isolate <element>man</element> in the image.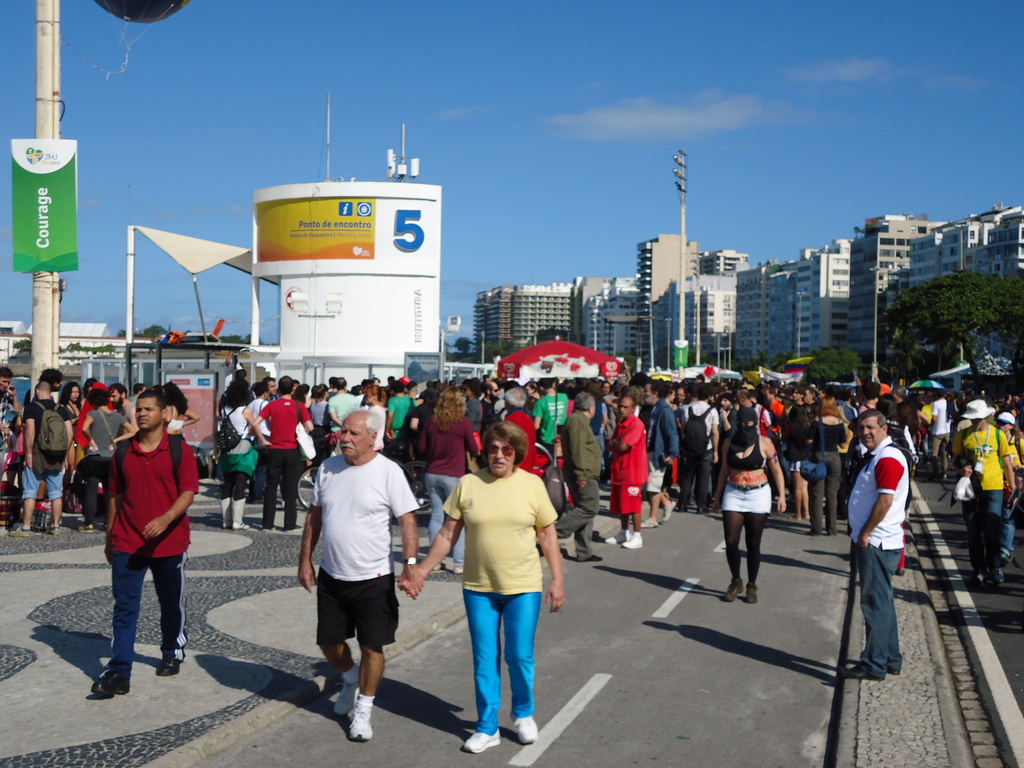
Isolated region: (left=254, top=375, right=312, bottom=529).
